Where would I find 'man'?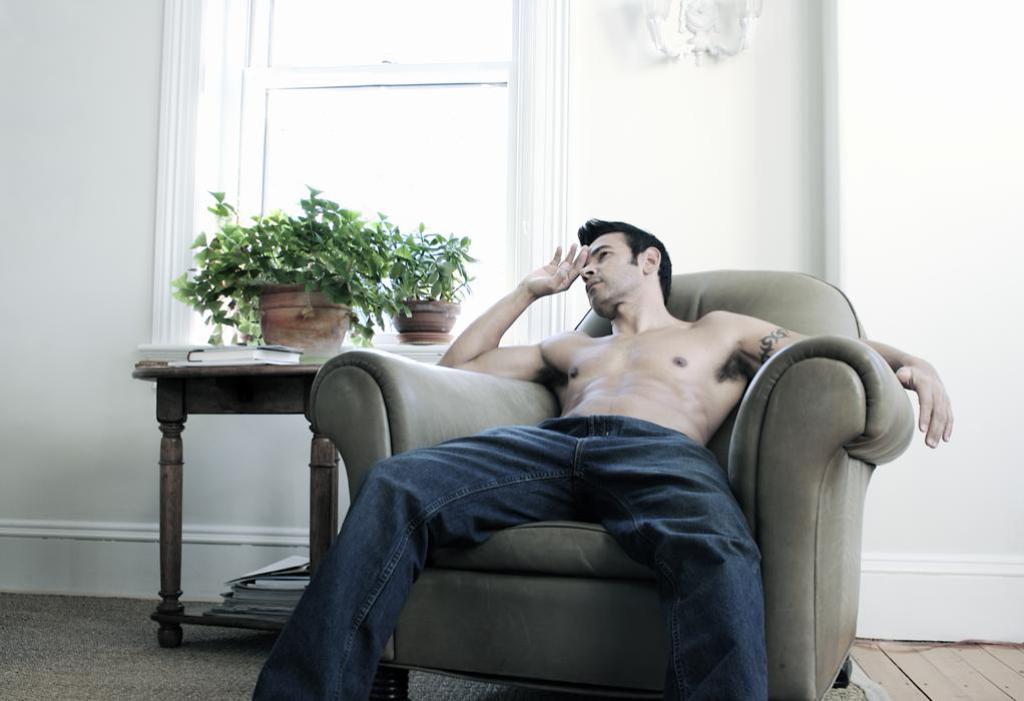
At (left=217, top=219, right=955, bottom=679).
